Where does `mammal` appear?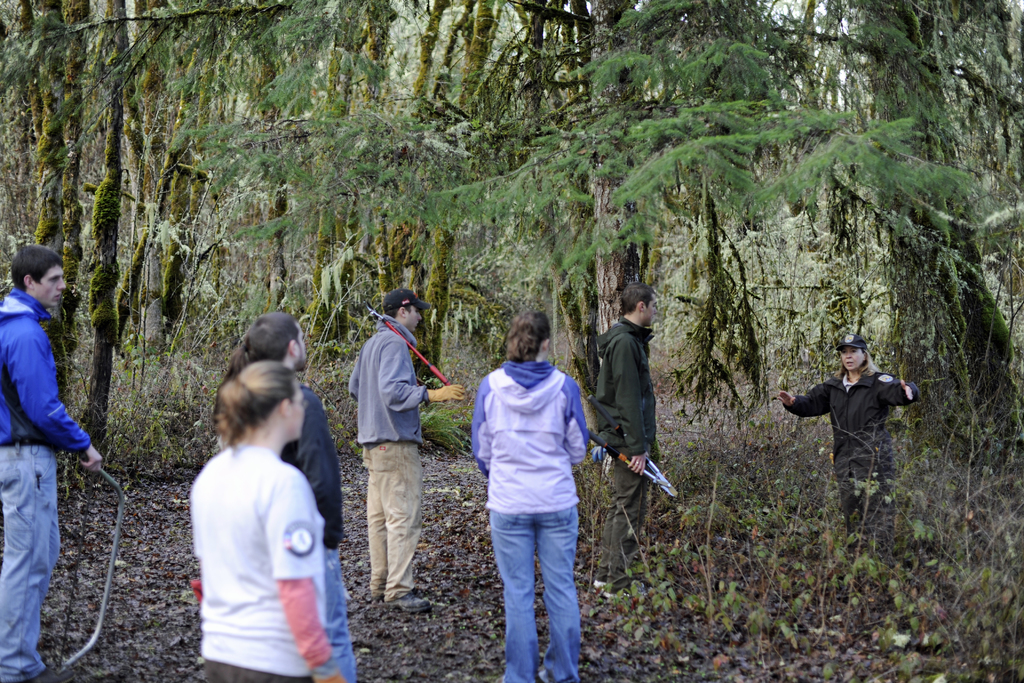
Appears at l=472, t=292, r=598, b=671.
